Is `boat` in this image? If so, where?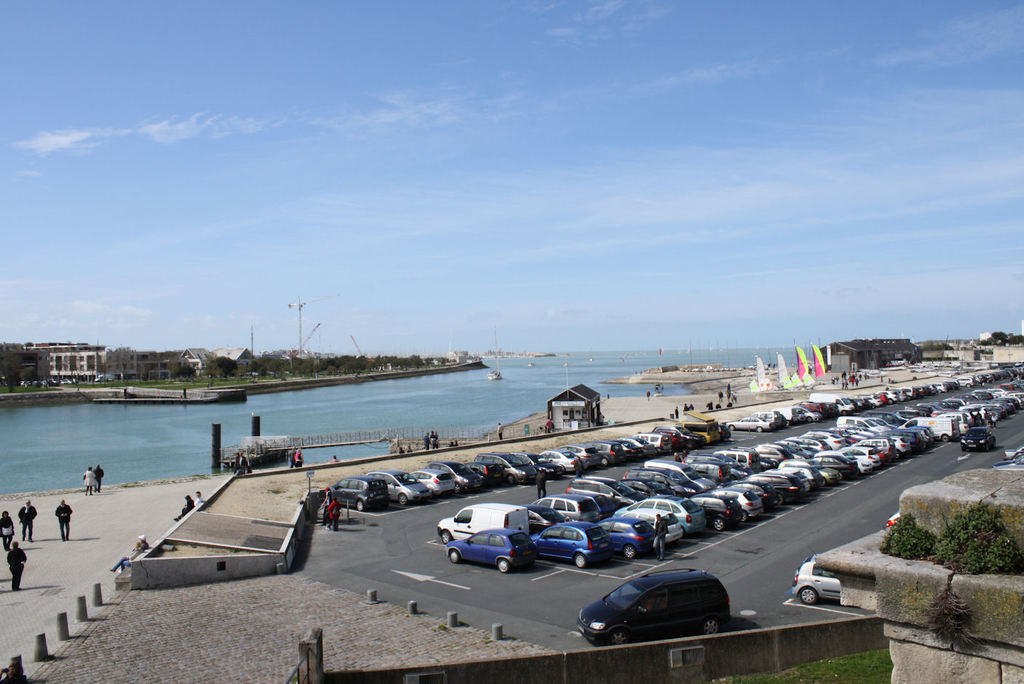
Yes, at [487,368,504,381].
